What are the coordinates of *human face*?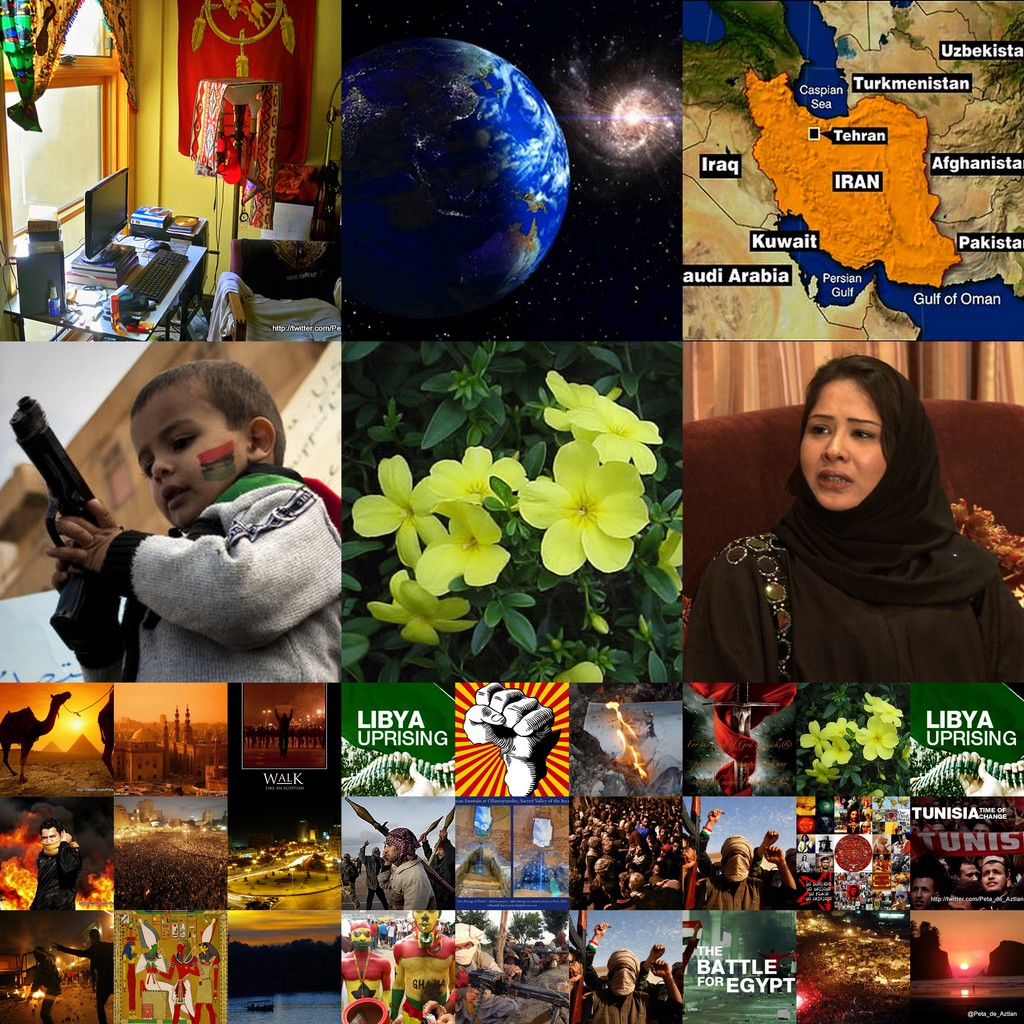
region(454, 942, 475, 960).
